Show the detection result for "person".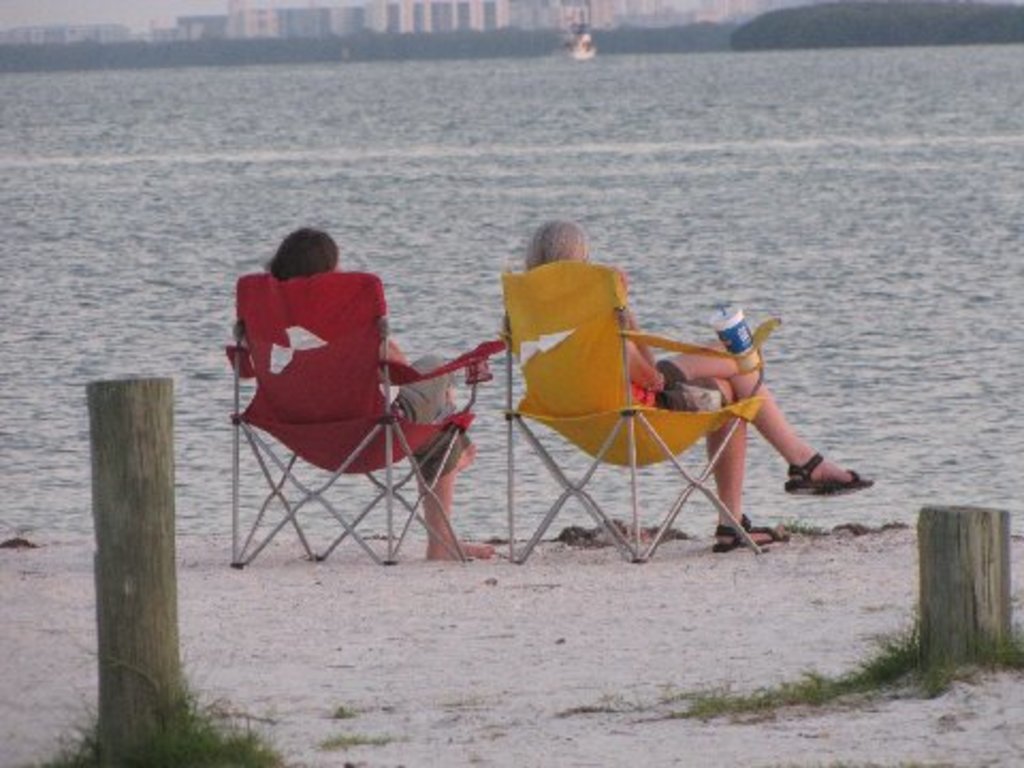
[x1=230, y1=224, x2=499, y2=561].
